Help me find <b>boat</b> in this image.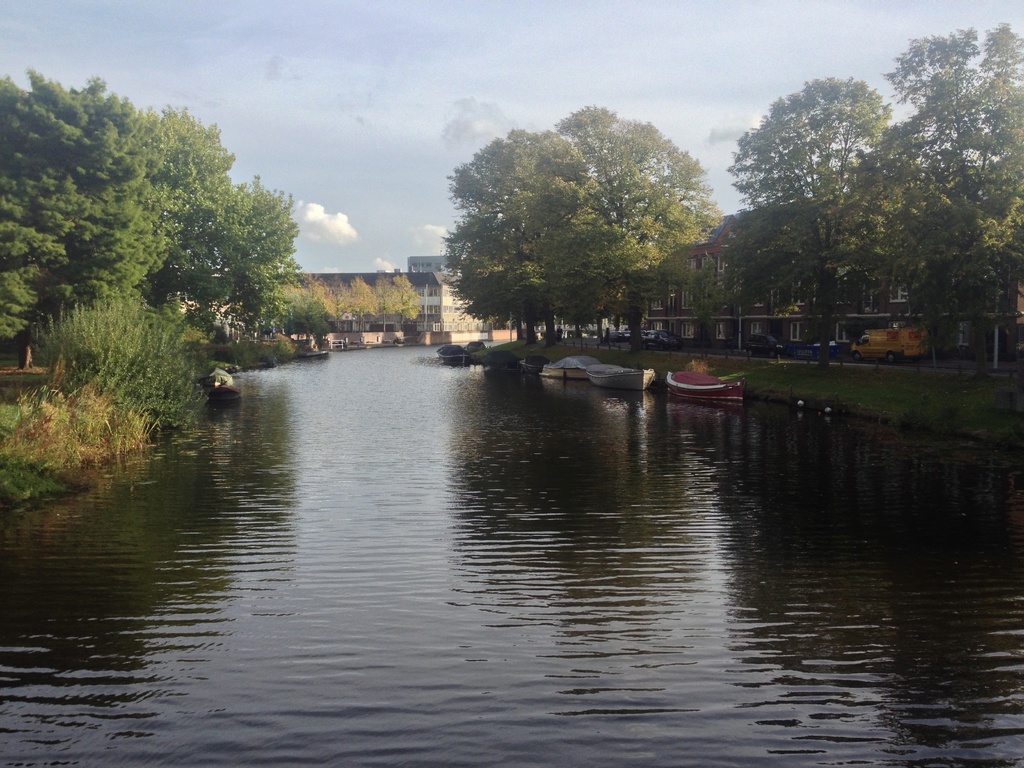
Found it: left=668, top=366, right=740, bottom=406.
